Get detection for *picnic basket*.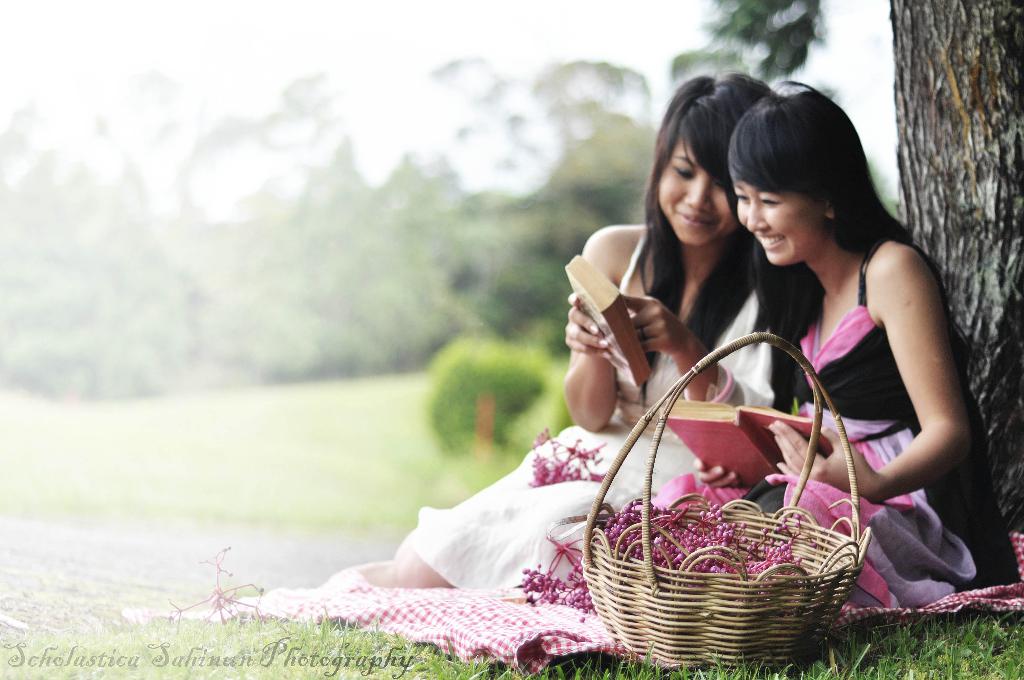
Detection: locate(582, 333, 872, 674).
